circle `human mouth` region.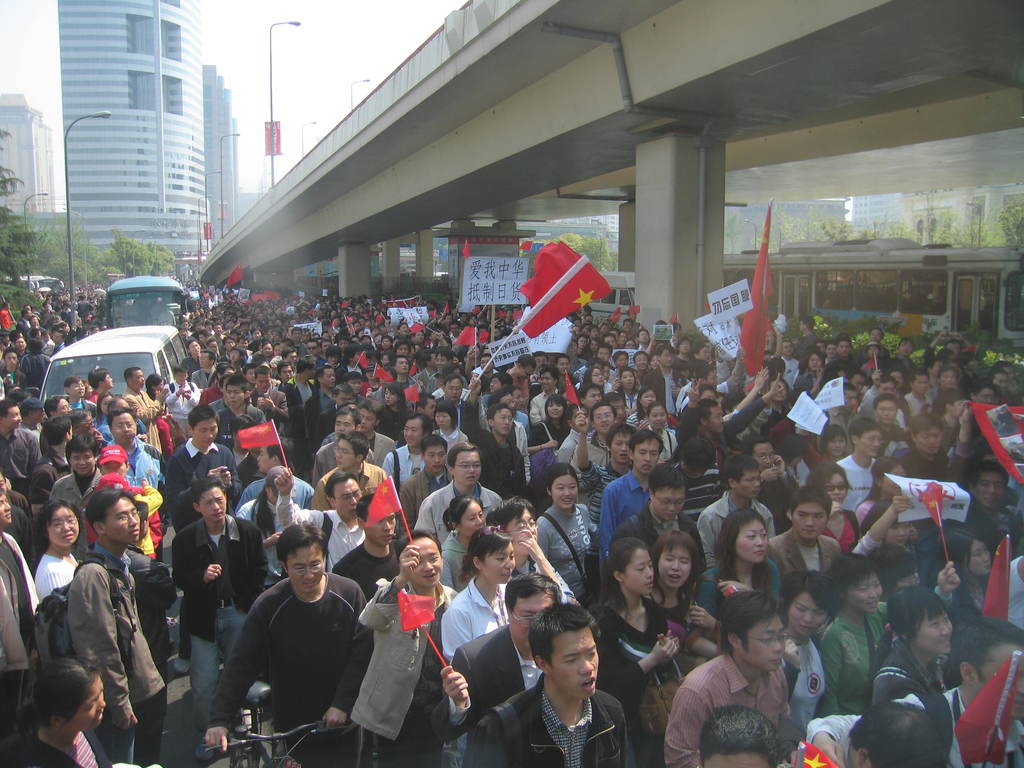
Region: bbox=[983, 561, 993, 570].
